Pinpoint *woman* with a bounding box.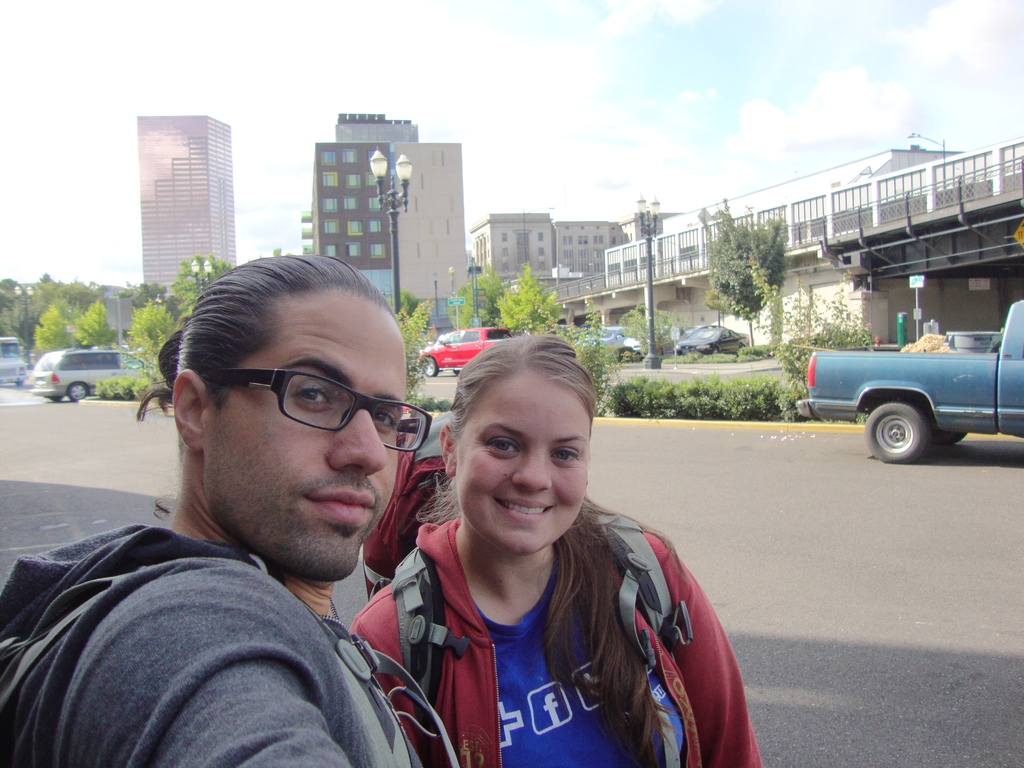
[left=353, top=343, right=741, bottom=767].
